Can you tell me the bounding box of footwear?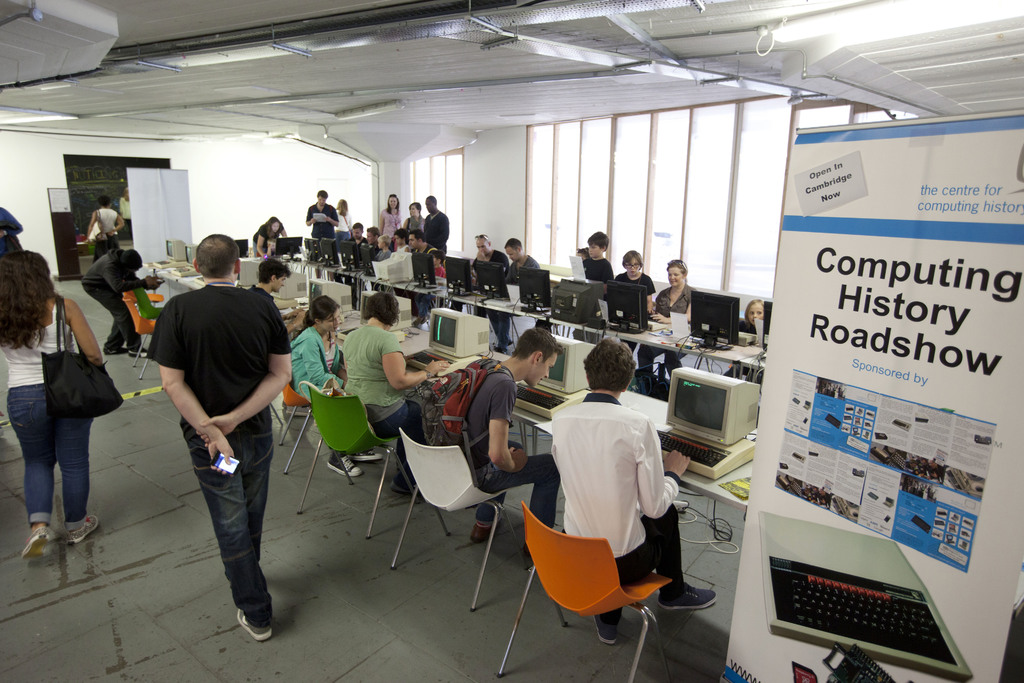
[348, 449, 383, 461].
